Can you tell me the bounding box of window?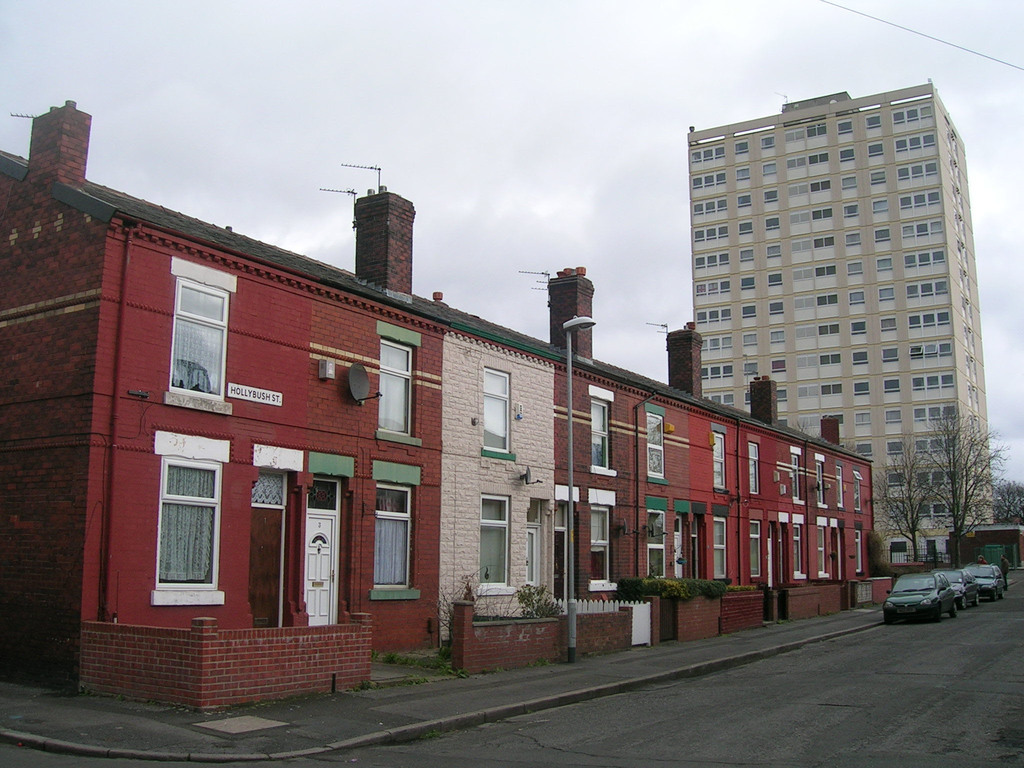
(x1=816, y1=262, x2=835, y2=277).
